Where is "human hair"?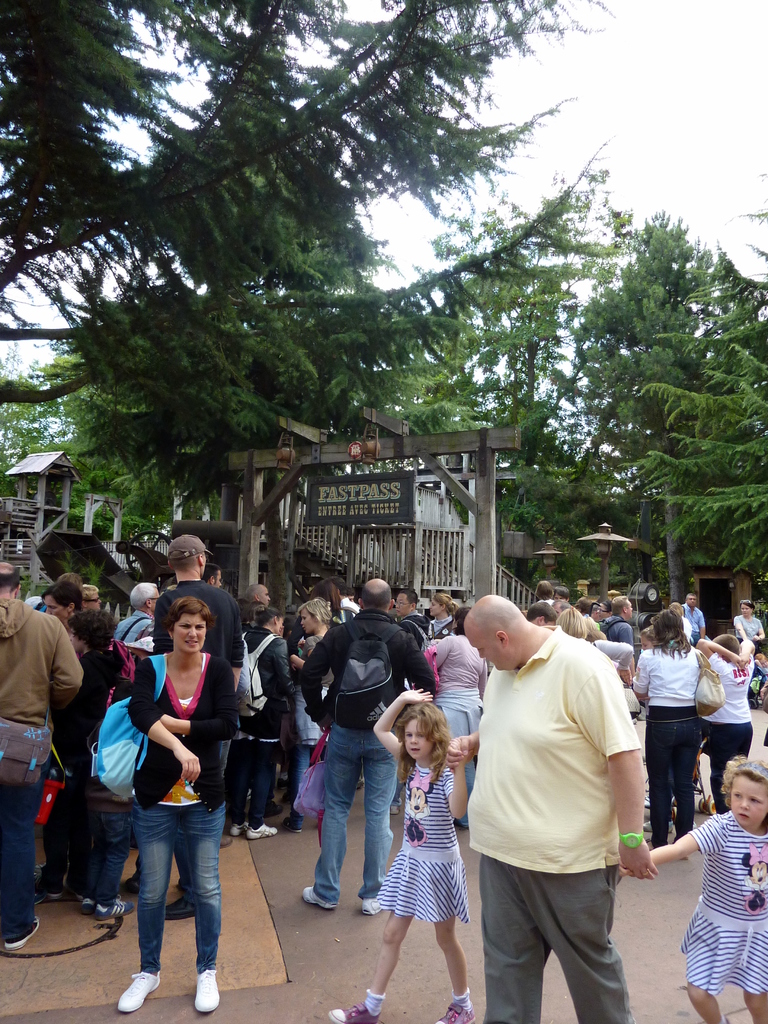
67/612/120/650.
